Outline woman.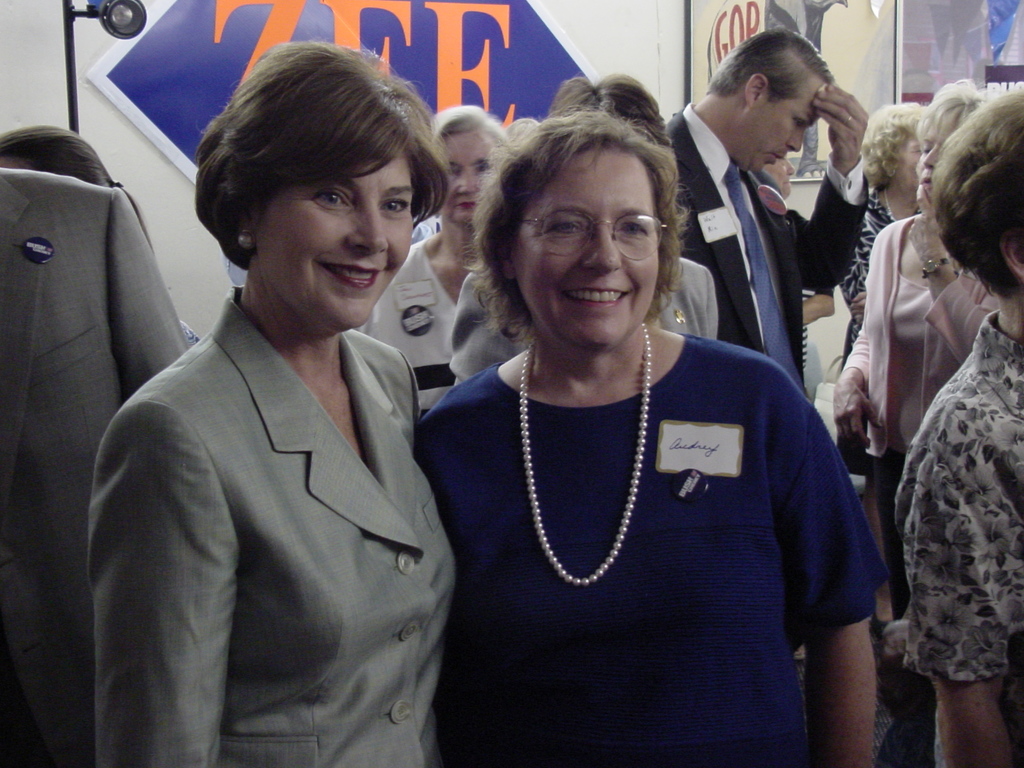
Outline: pyautogui.locateOnScreen(350, 103, 520, 424).
